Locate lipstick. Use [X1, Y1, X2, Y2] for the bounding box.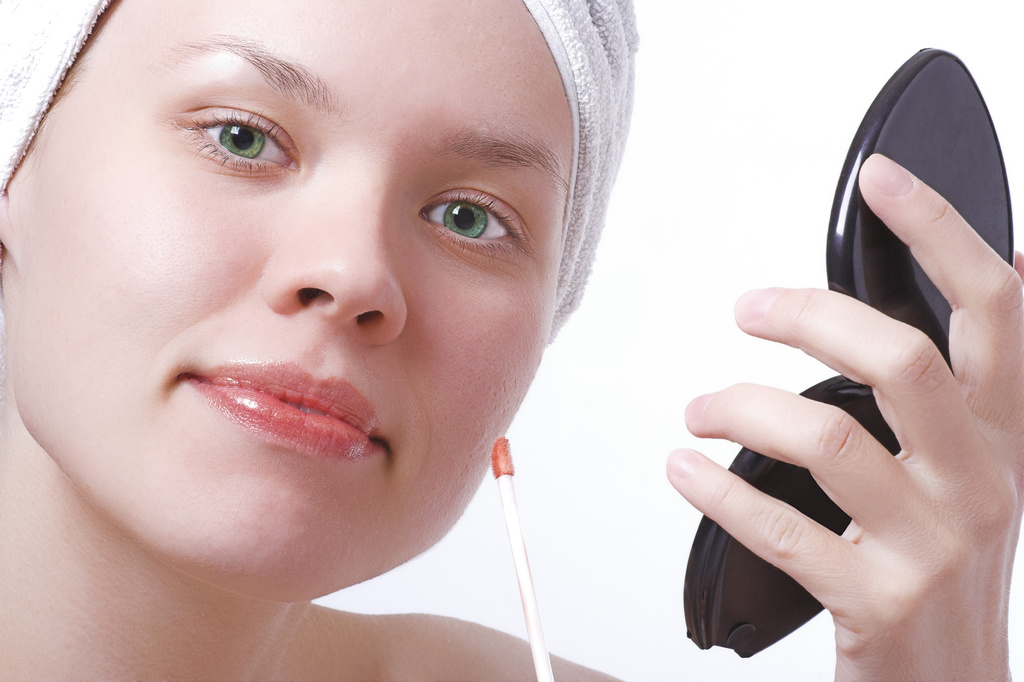
[194, 355, 384, 460].
